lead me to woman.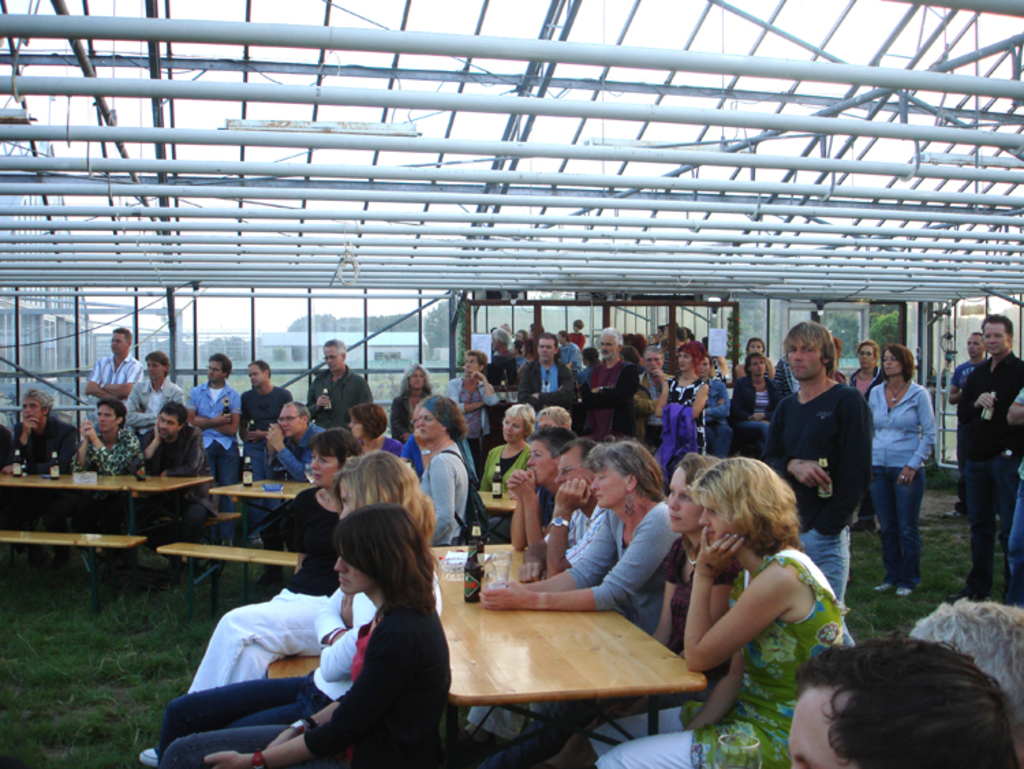
Lead to box(393, 359, 440, 436).
